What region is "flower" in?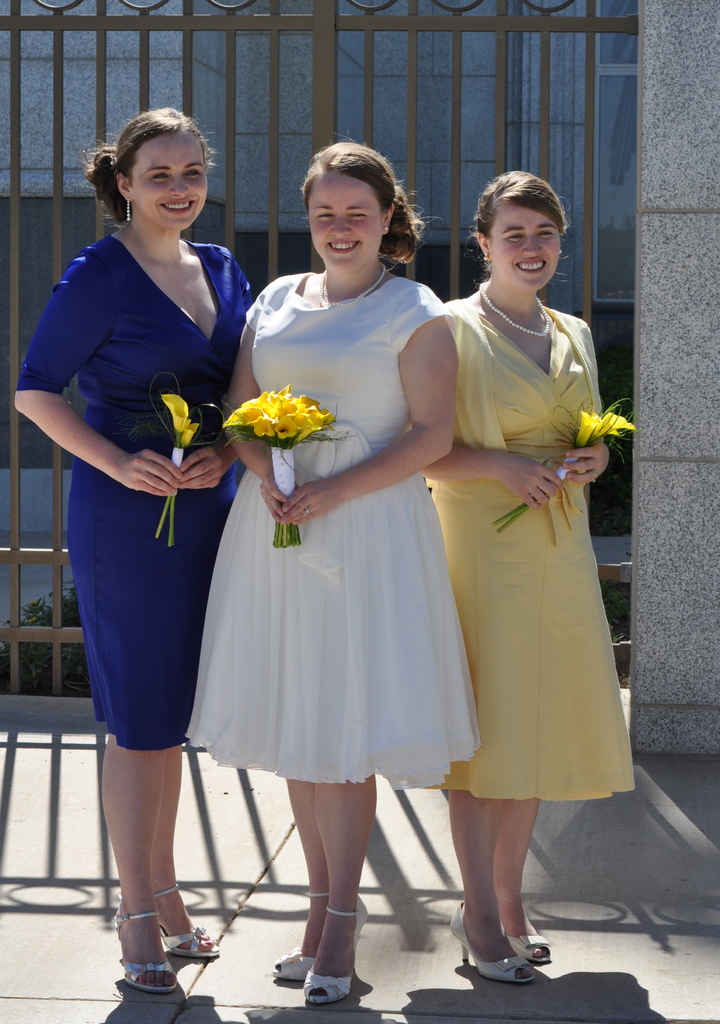
<bbox>182, 421, 199, 447</bbox>.
